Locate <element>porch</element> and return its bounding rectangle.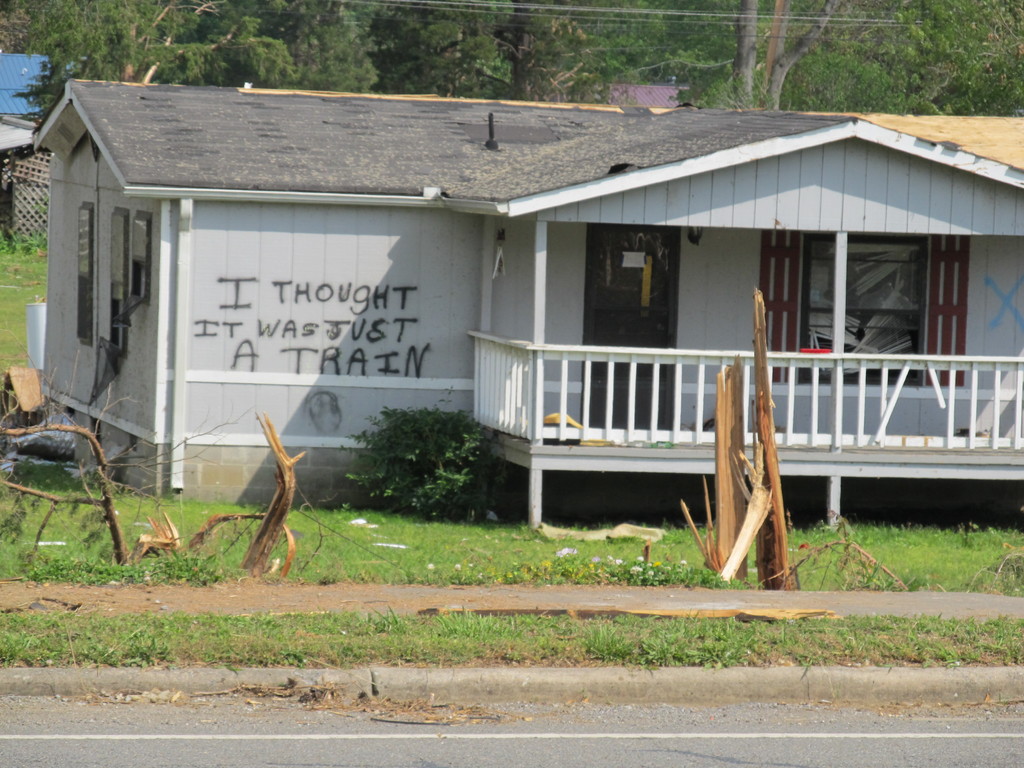
rect(150, 67, 1023, 643).
